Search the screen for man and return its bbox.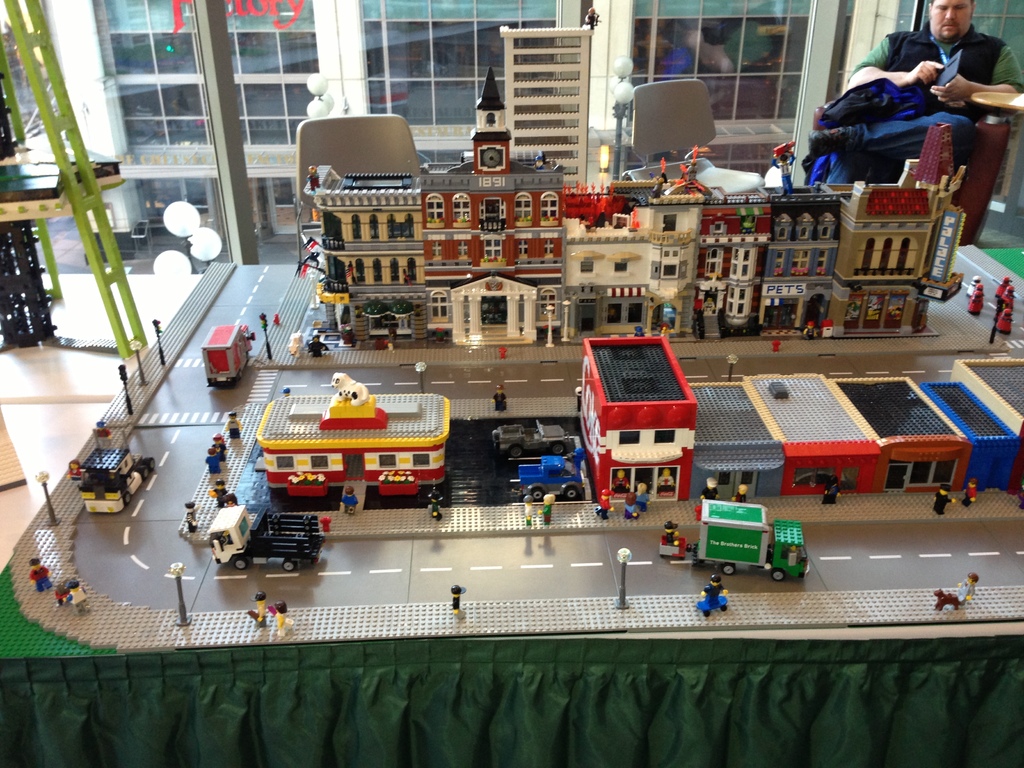
Found: 205:447:220:472.
